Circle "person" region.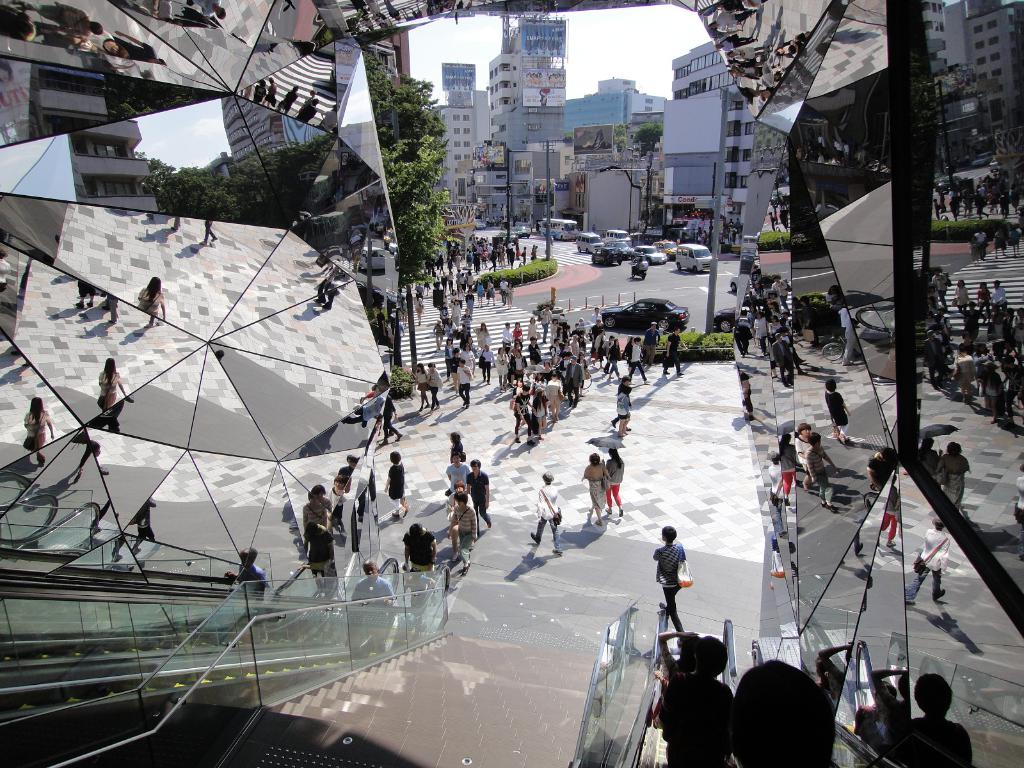
Region: bbox=(662, 625, 718, 682).
